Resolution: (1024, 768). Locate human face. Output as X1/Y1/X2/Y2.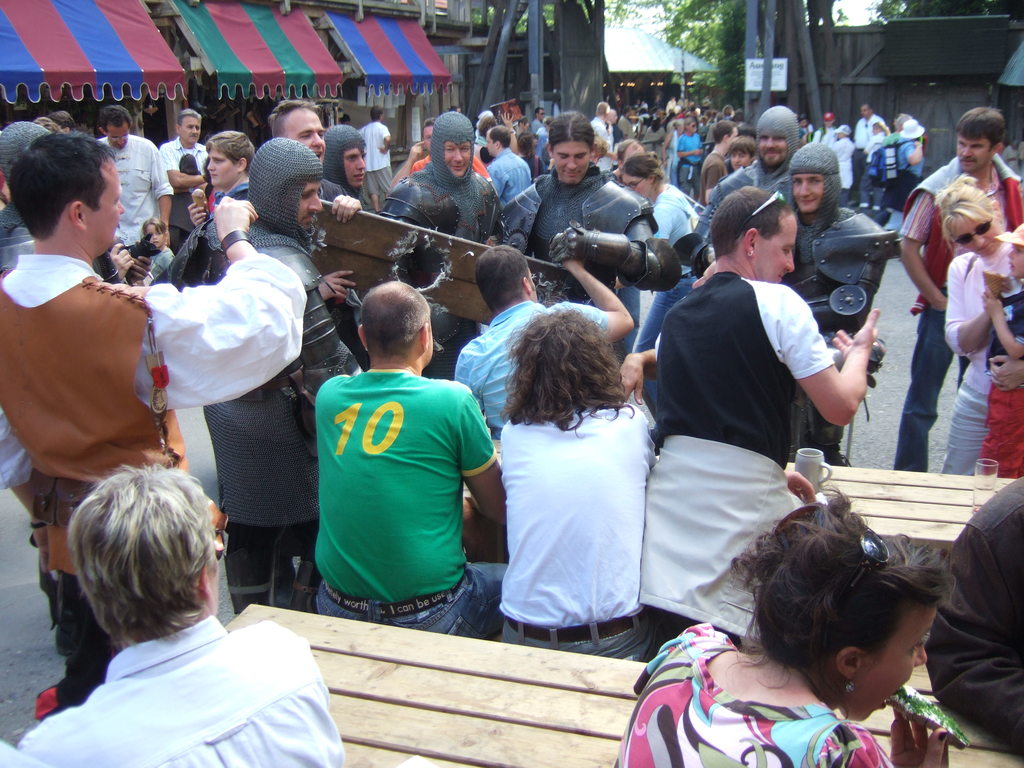
756/212/797/283.
